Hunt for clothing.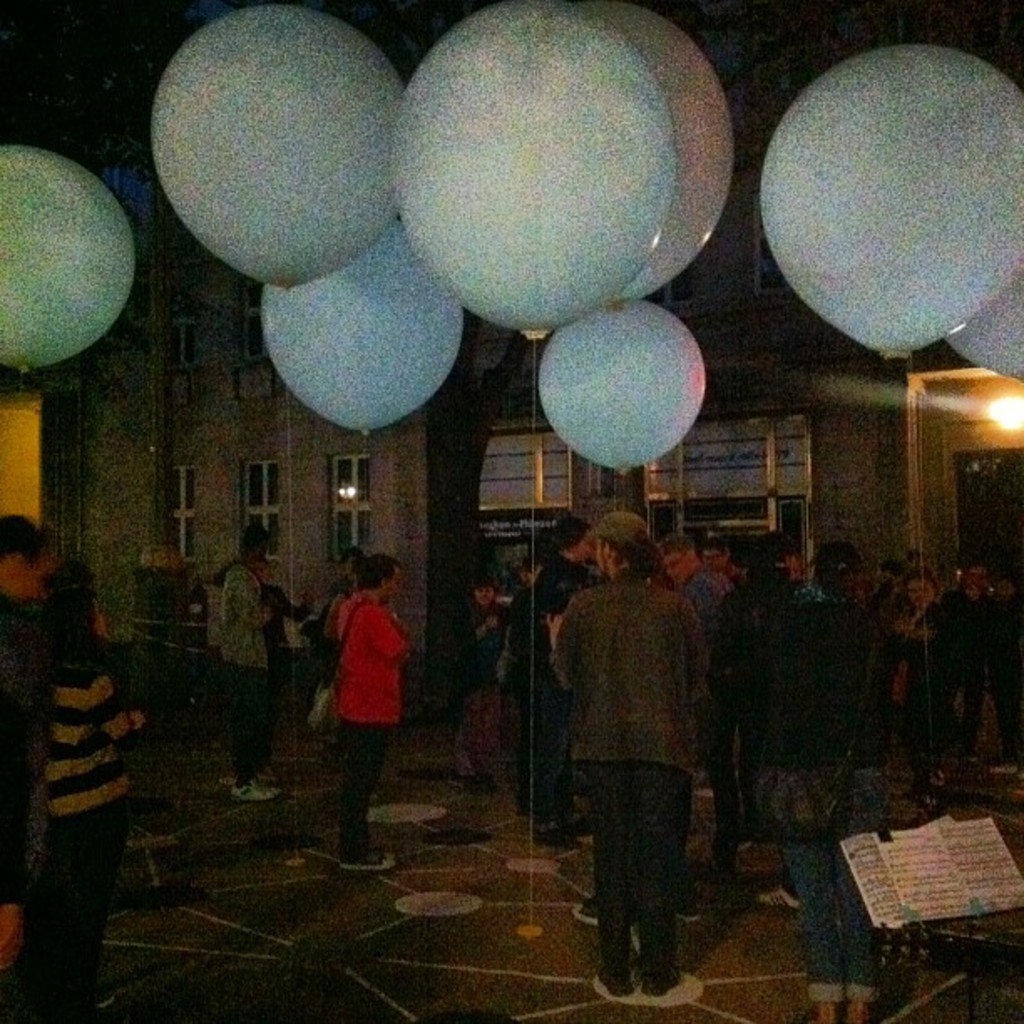
Hunted down at <bbox>306, 574, 355, 681</bbox>.
